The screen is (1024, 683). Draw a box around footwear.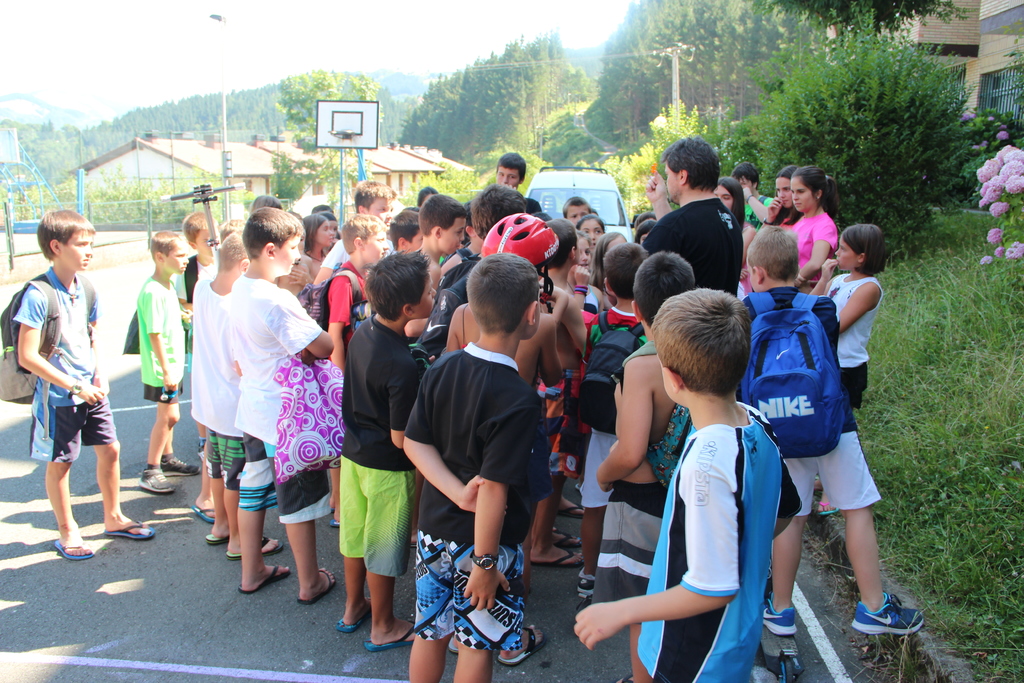
<box>577,568,602,598</box>.
